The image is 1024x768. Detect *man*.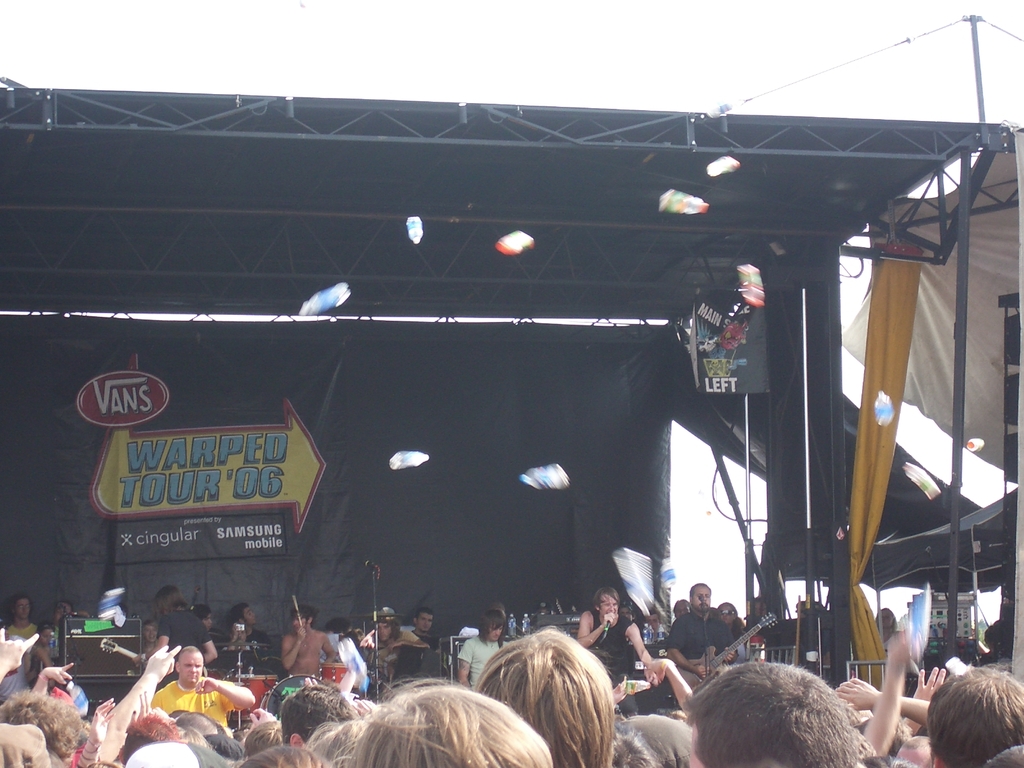
Detection: [922,666,1023,767].
